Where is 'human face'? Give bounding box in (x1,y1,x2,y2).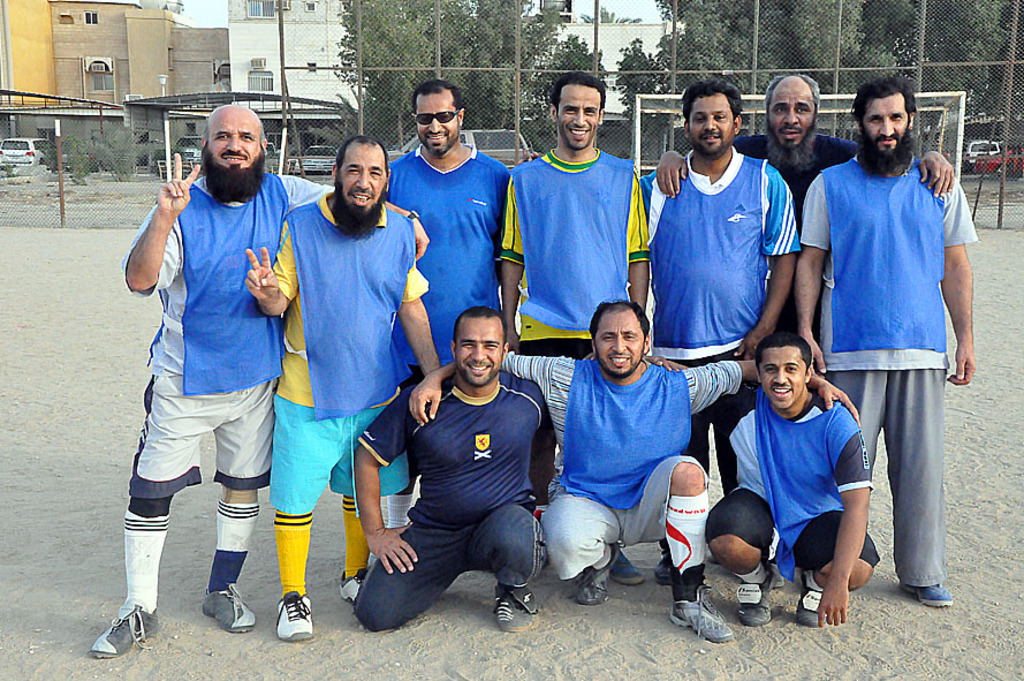
(774,86,814,151).
